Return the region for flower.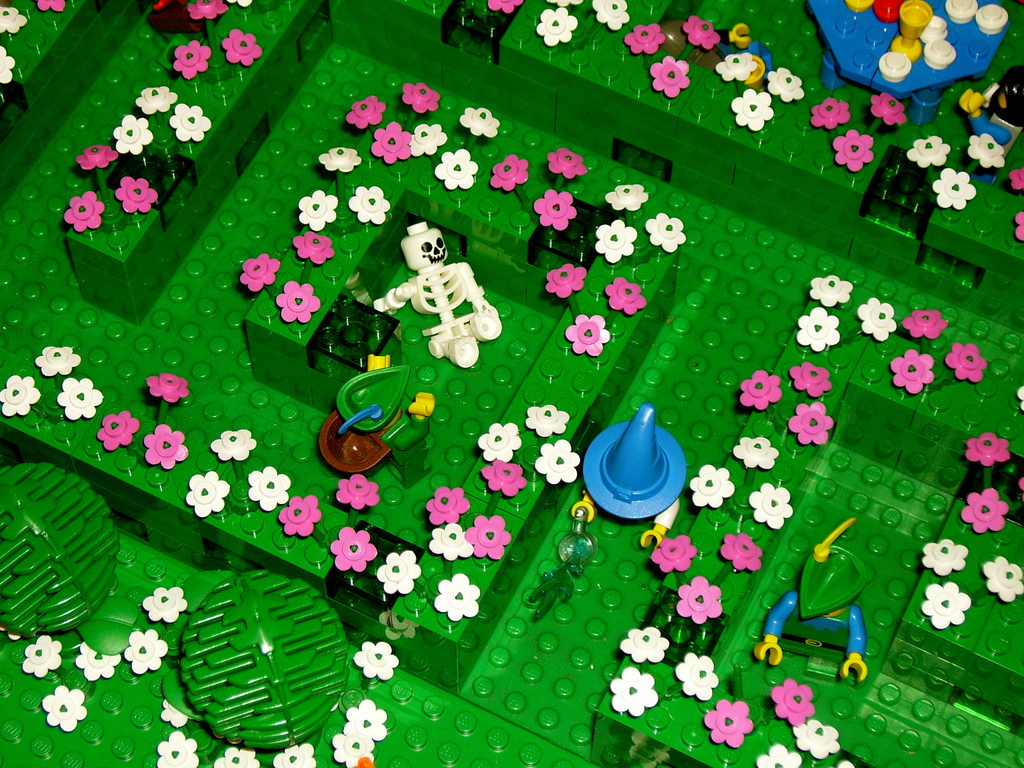
bbox=[77, 142, 118, 172].
